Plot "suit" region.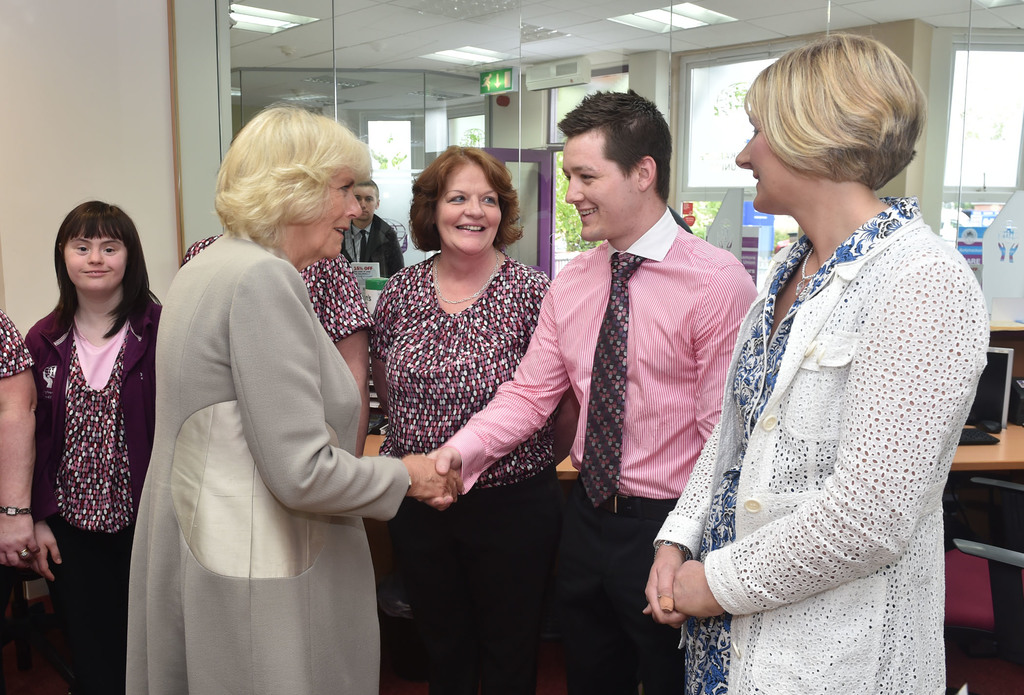
Plotted at box(116, 103, 422, 683).
